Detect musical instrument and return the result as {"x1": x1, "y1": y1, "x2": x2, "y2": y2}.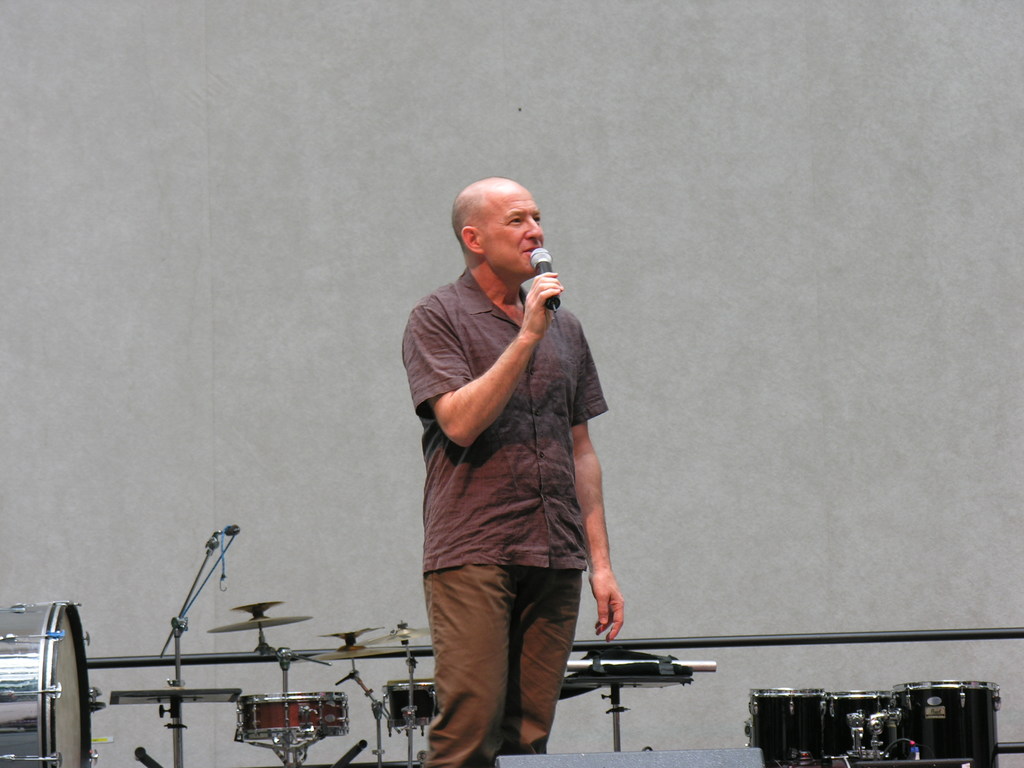
{"x1": 0, "y1": 594, "x2": 99, "y2": 767}.
